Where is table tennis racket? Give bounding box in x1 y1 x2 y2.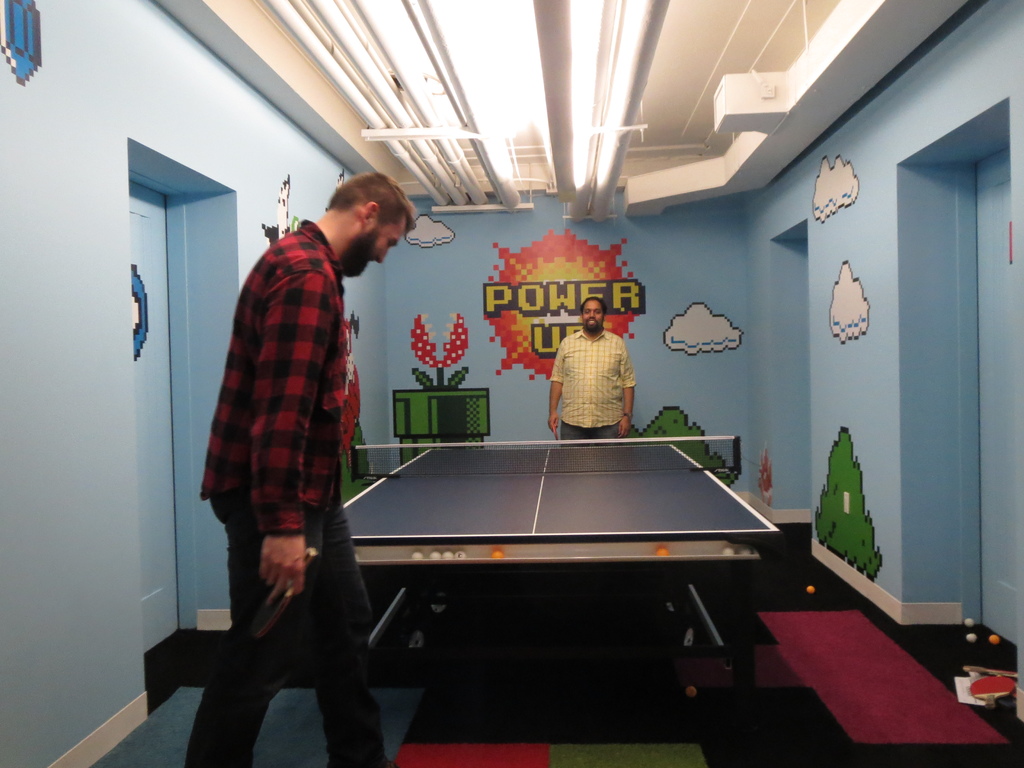
255 546 311 647.
